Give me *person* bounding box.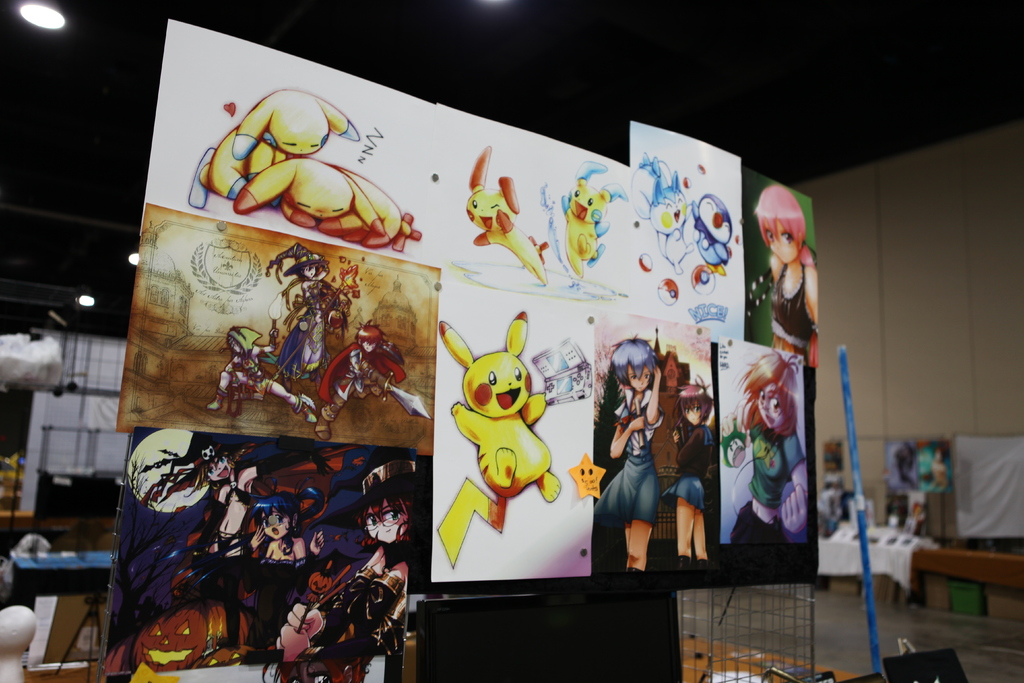
rect(278, 460, 415, 682).
